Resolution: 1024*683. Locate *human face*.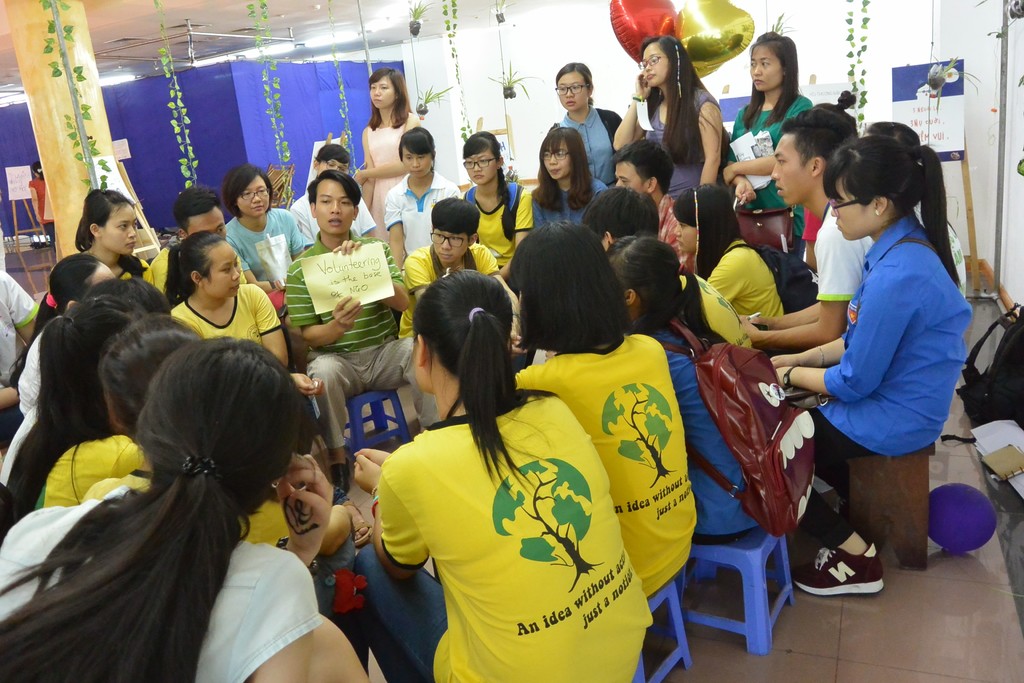
464:147:498:183.
